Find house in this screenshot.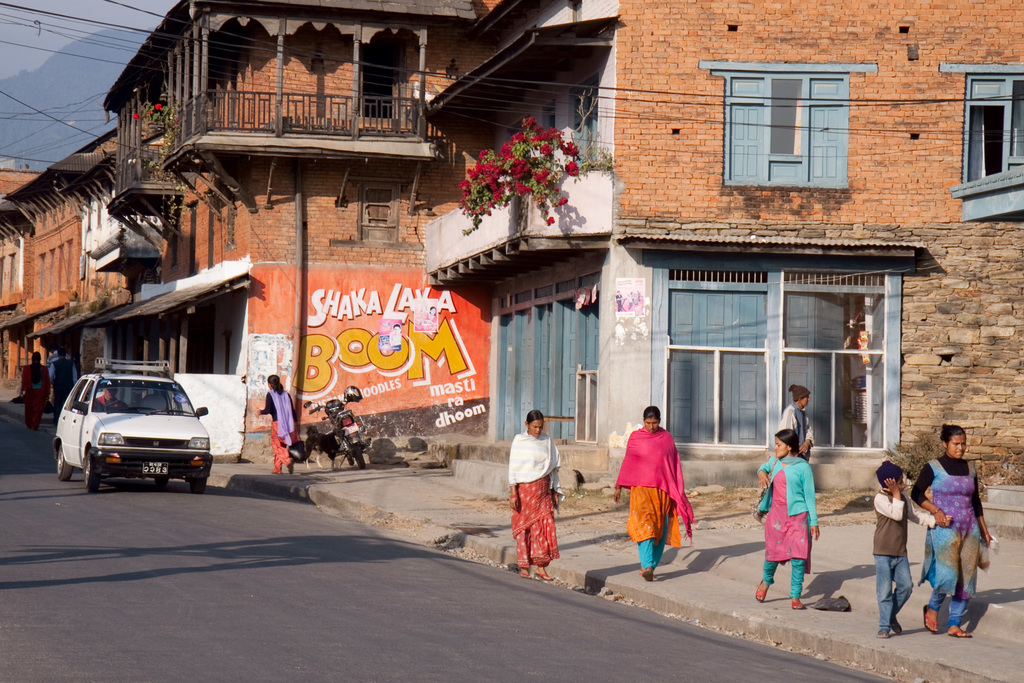
The bounding box for house is <bbox>419, 0, 1023, 497</bbox>.
